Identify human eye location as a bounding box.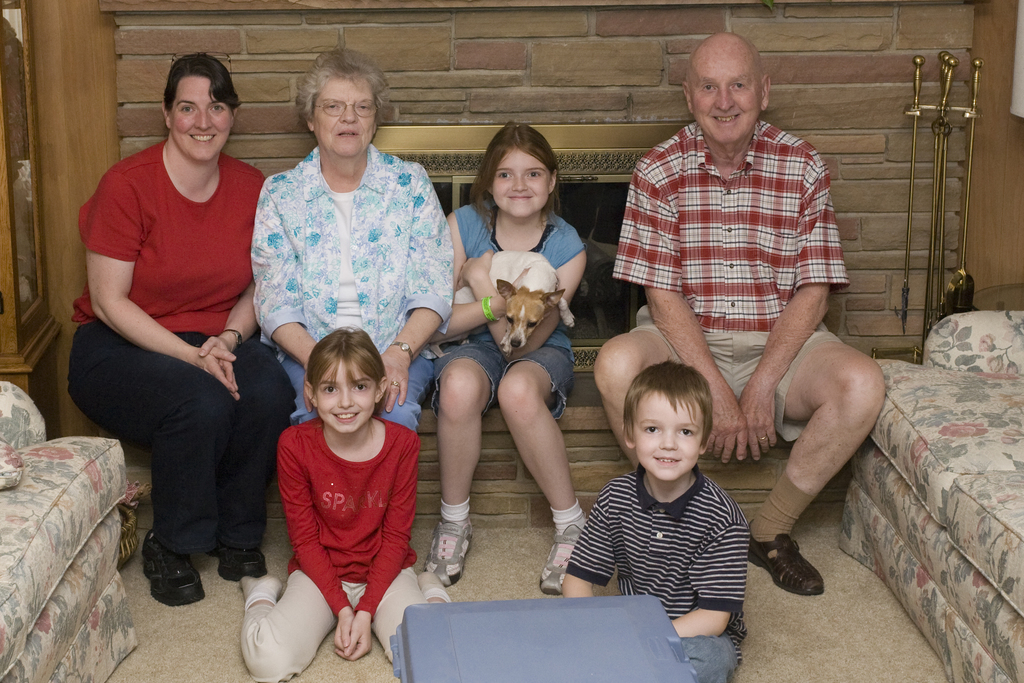
678, 423, 697, 438.
